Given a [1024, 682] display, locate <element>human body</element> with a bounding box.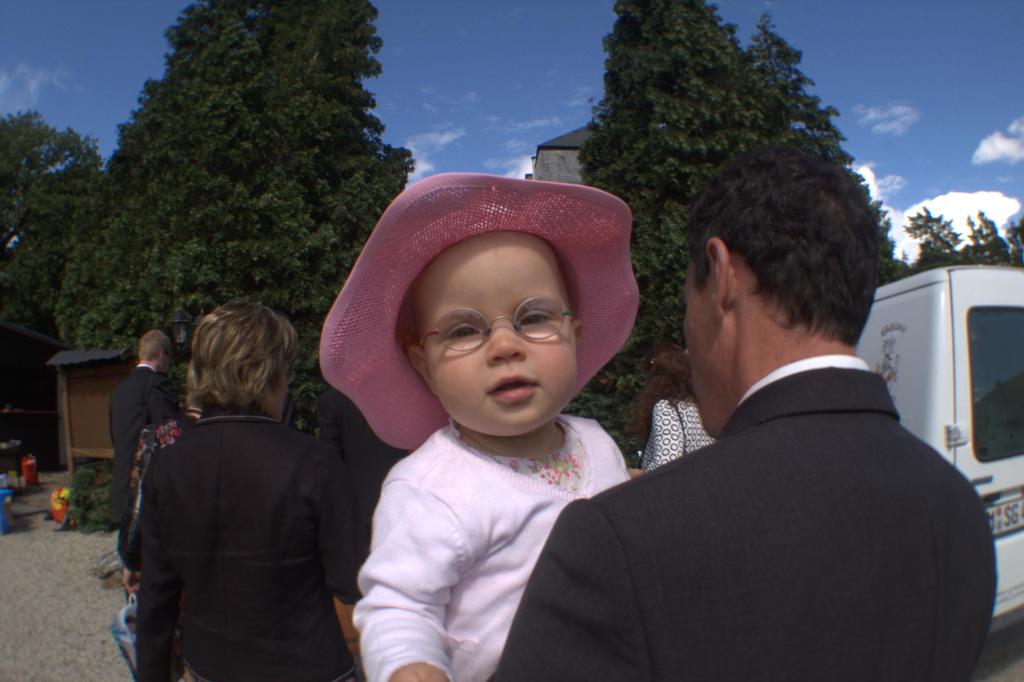
Located: locate(106, 282, 364, 681).
